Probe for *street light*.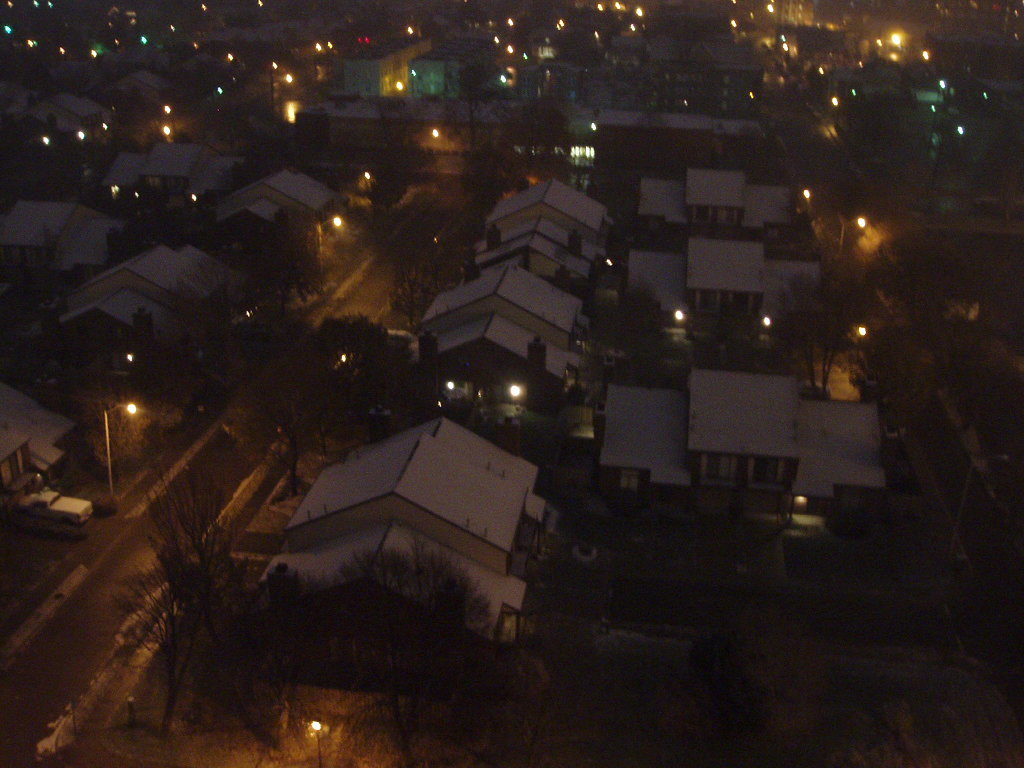
Probe result: (315,215,345,274).
